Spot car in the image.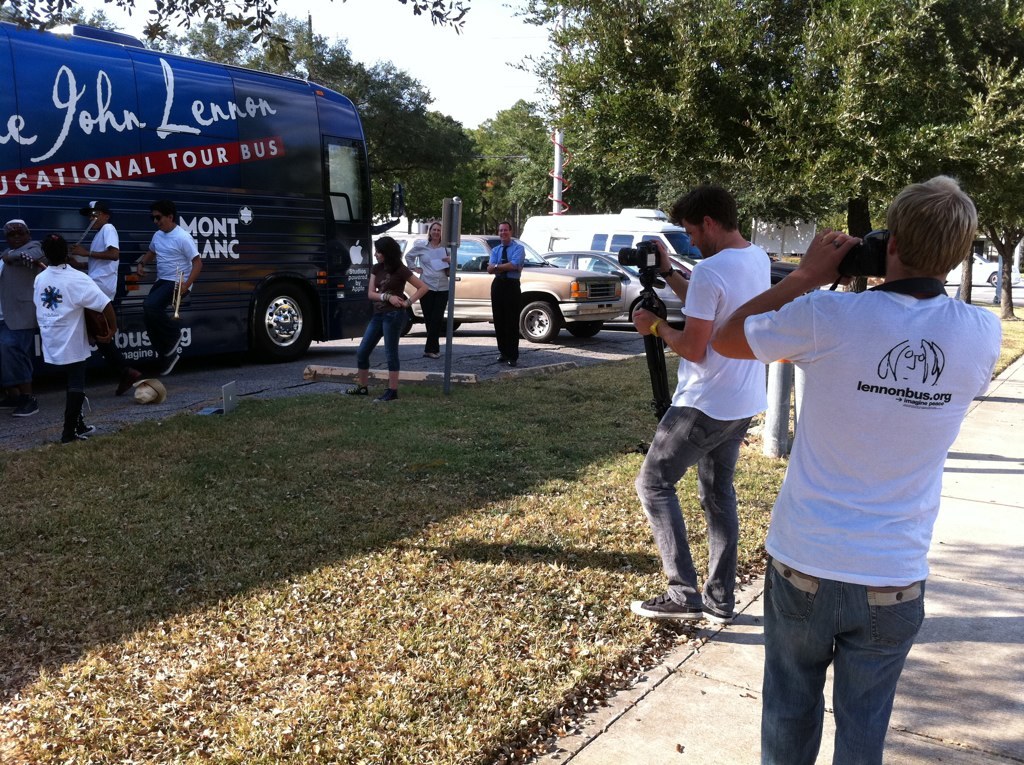
car found at 944 253 1019 288.
